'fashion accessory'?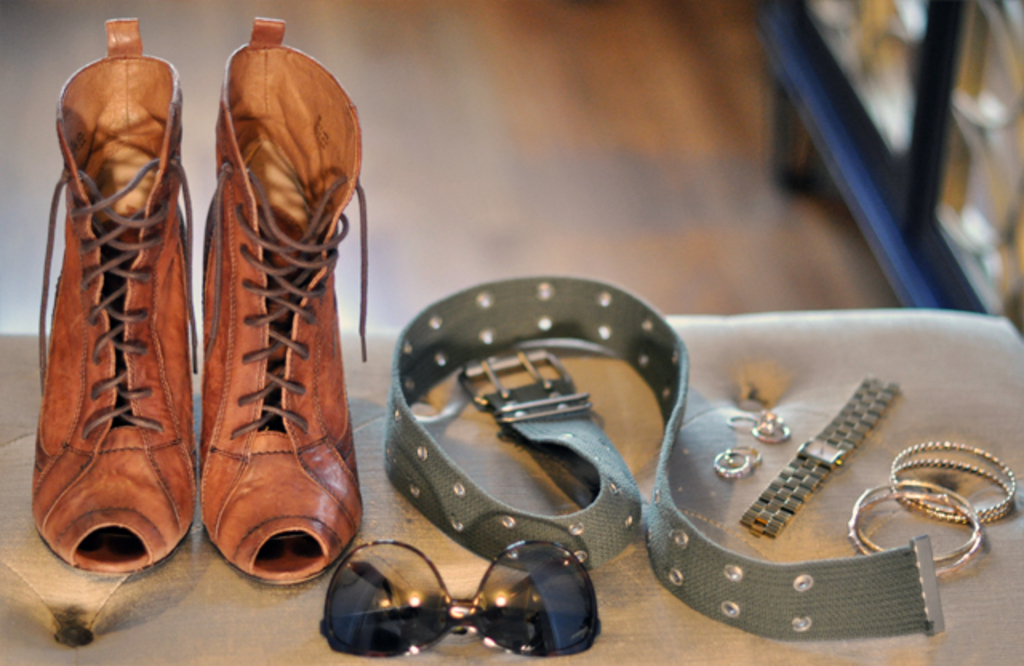
rect(198, 19, 371, 584)
